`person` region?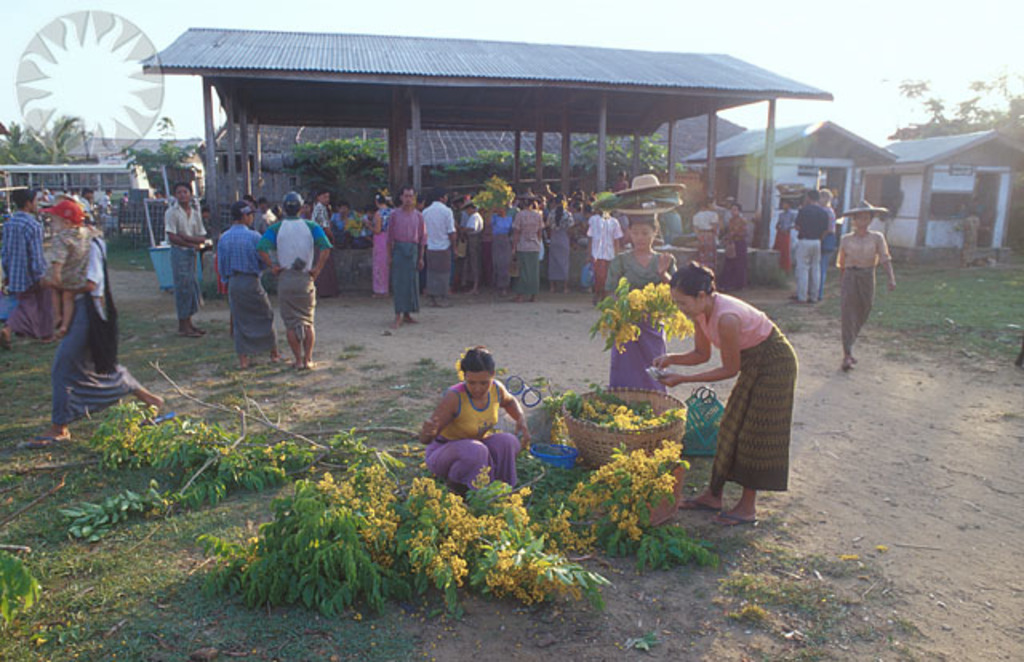
(419, 339, 528, 504)
